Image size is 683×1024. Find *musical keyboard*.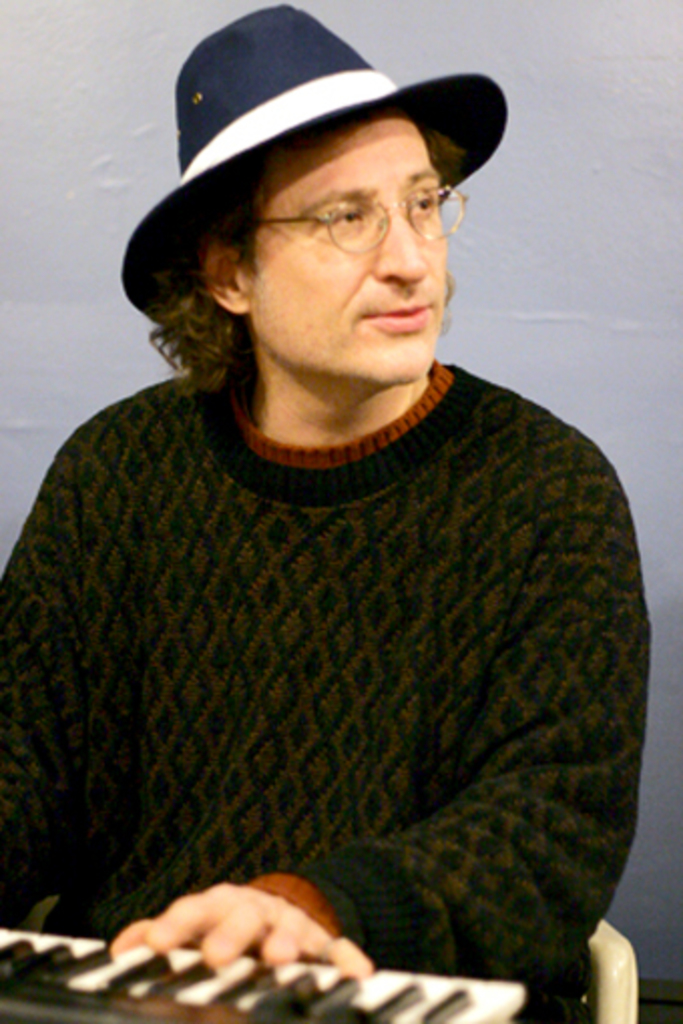
bbox=(0, 924, 522, 1022).
